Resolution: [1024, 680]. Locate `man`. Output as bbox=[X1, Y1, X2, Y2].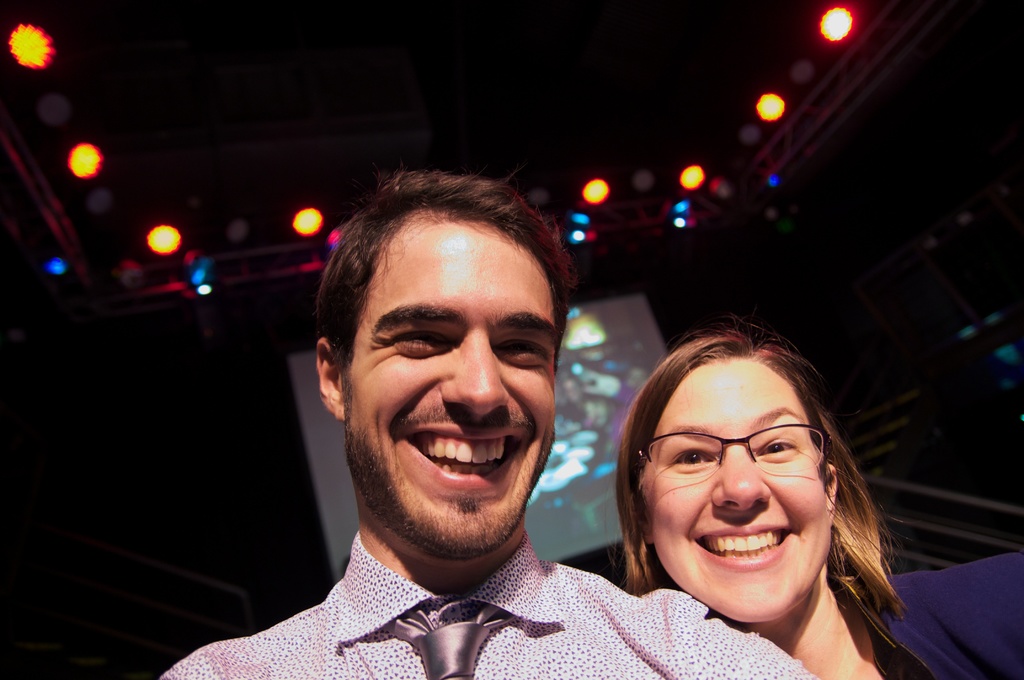
bbox=[157, 170, 829, 679].
